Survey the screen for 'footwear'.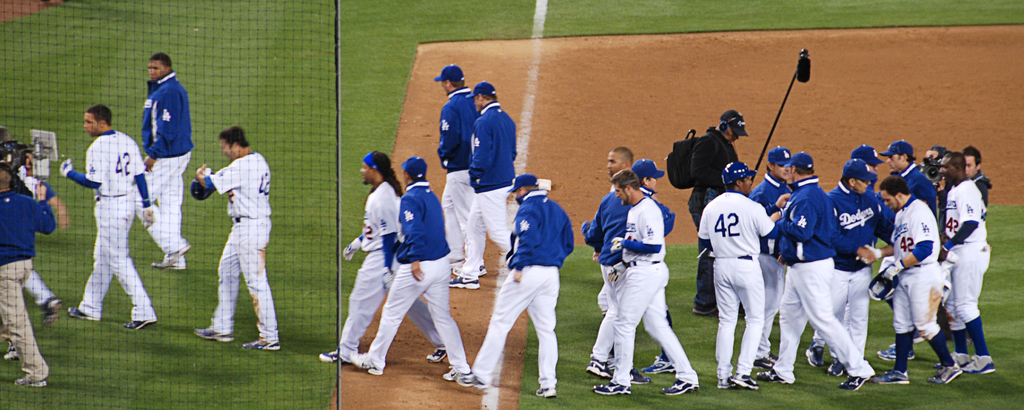
Survey found: 194,325,234,342.
